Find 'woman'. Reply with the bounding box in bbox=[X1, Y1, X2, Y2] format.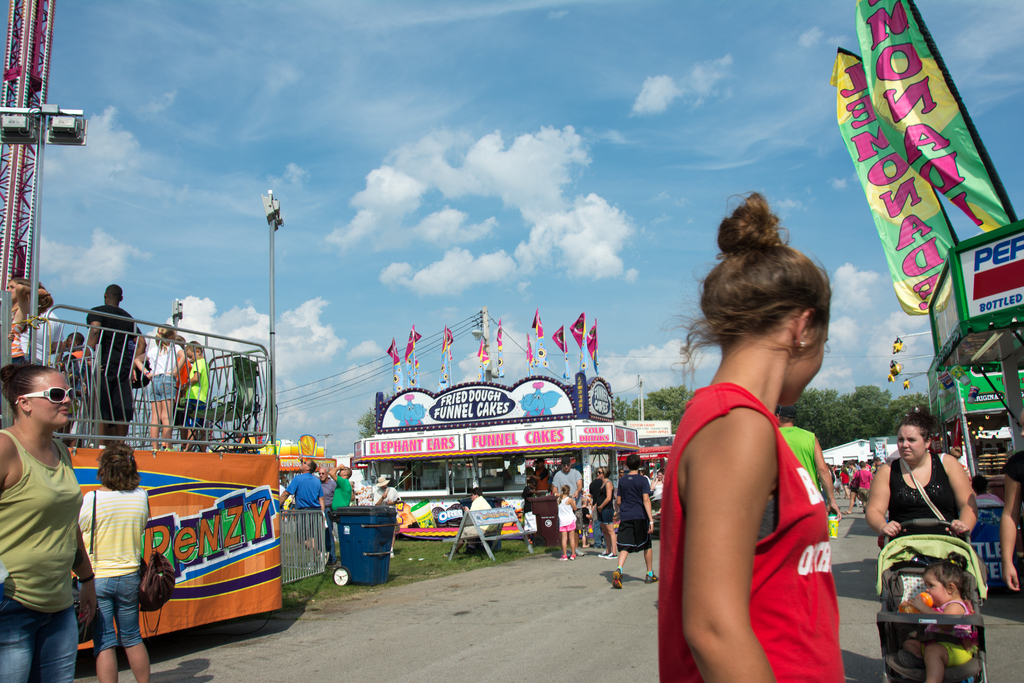
bbox=[610, 445, 659, 588].
